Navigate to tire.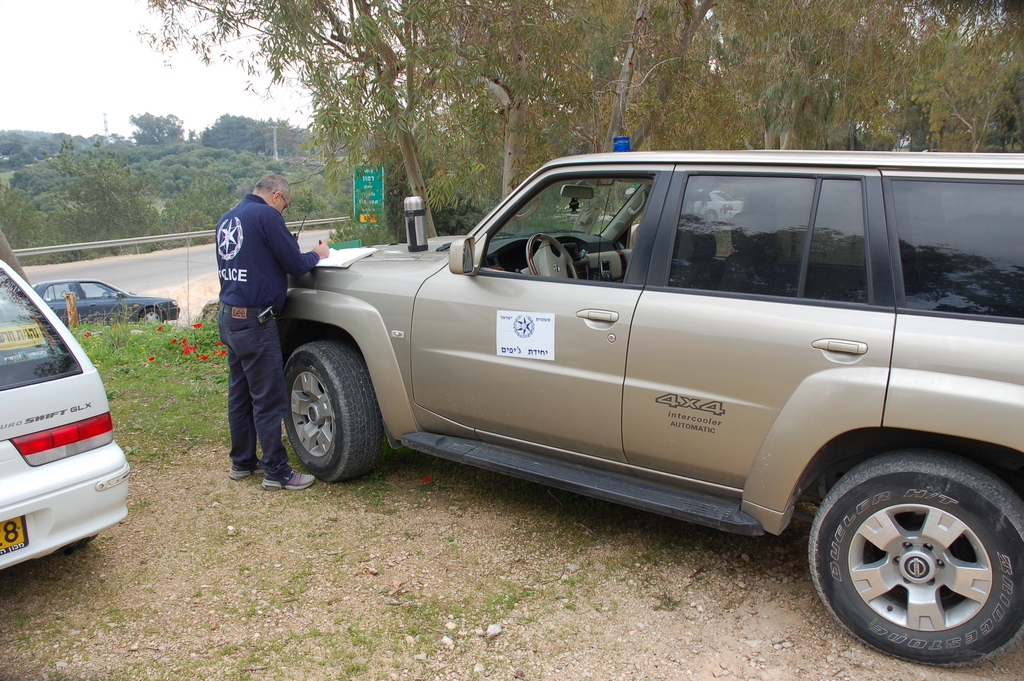
Navigation target: box(810, 459, 1011, 665).
